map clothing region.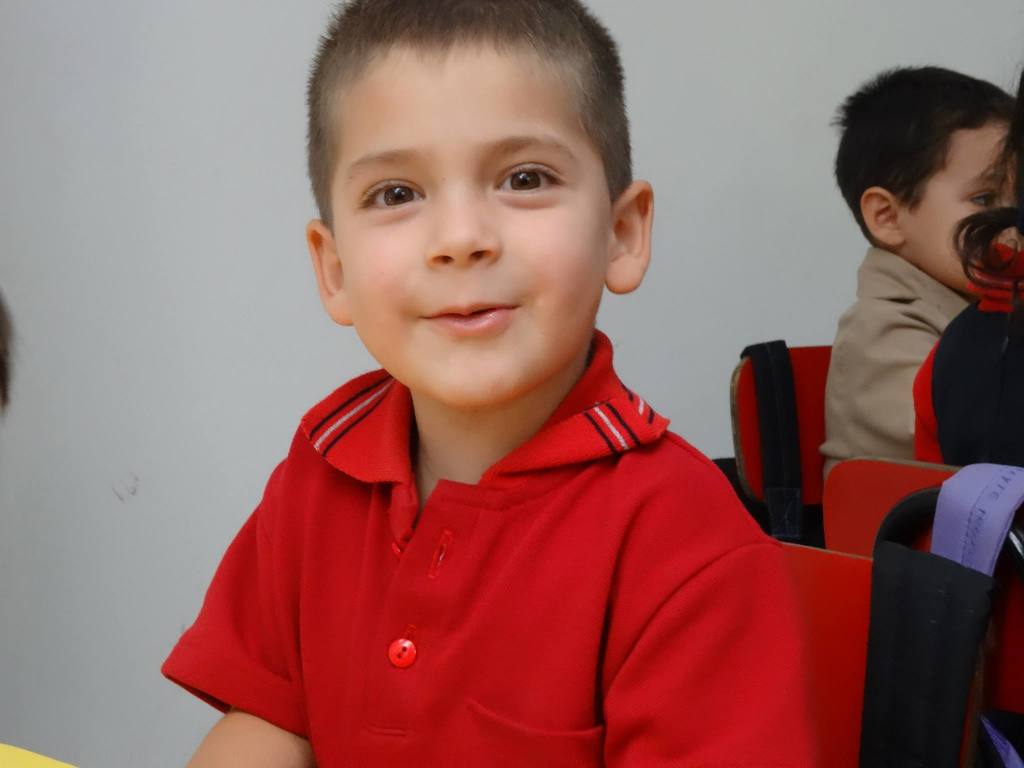
Mapped to box=[825, 230, 972, 481].
